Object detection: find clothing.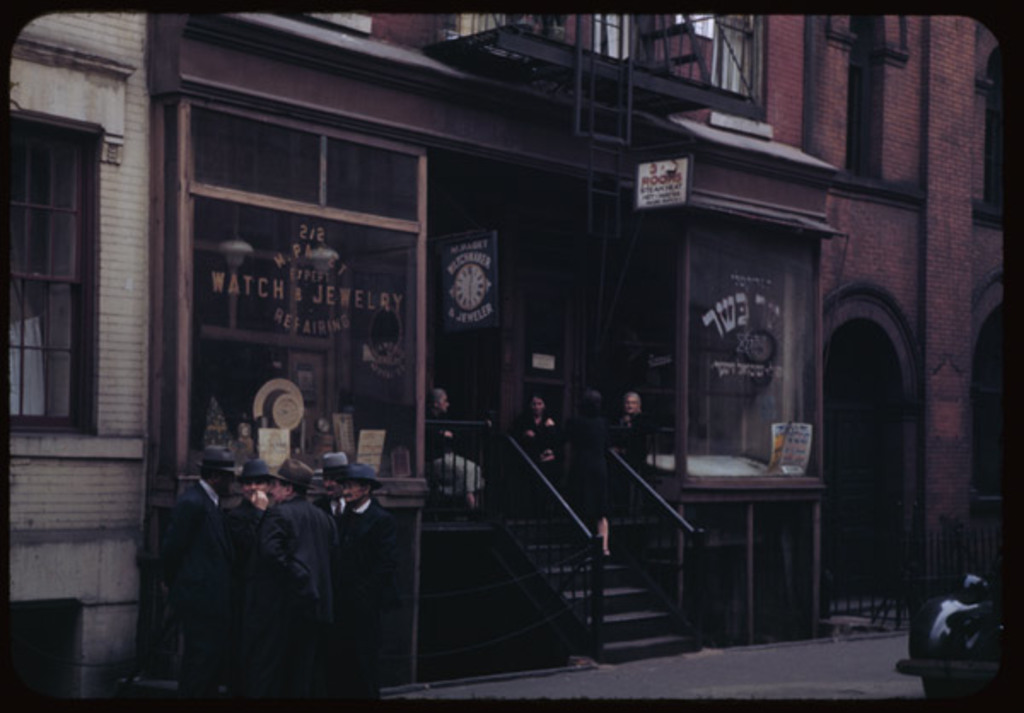
locate(428, 414, 485, 512).
